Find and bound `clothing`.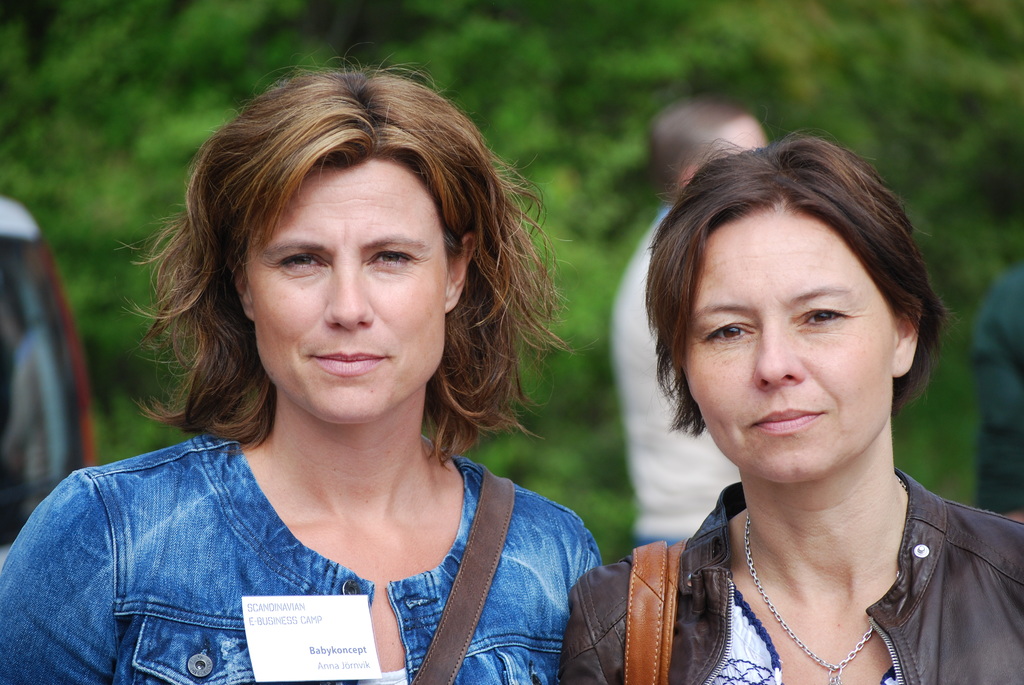
Bound: Rect(600, 196, 745, 553).
